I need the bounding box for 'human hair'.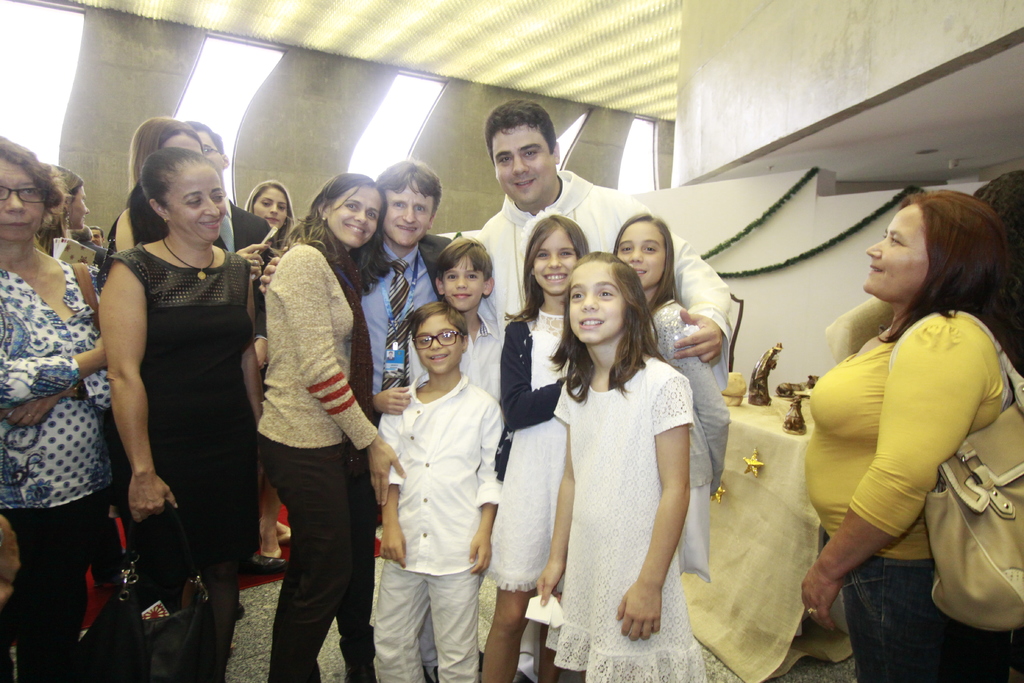
Here it is: [x1=0, y1=135, x2=65, y2=213].
